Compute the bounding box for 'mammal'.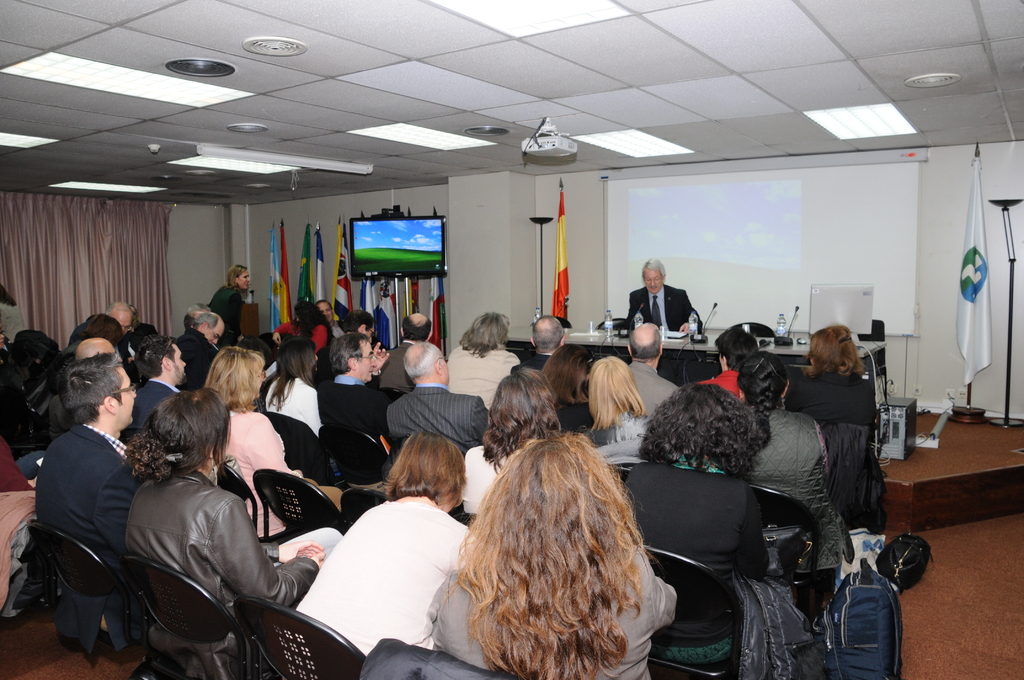
x1=627 y1=257 x2=703 y2=335.
